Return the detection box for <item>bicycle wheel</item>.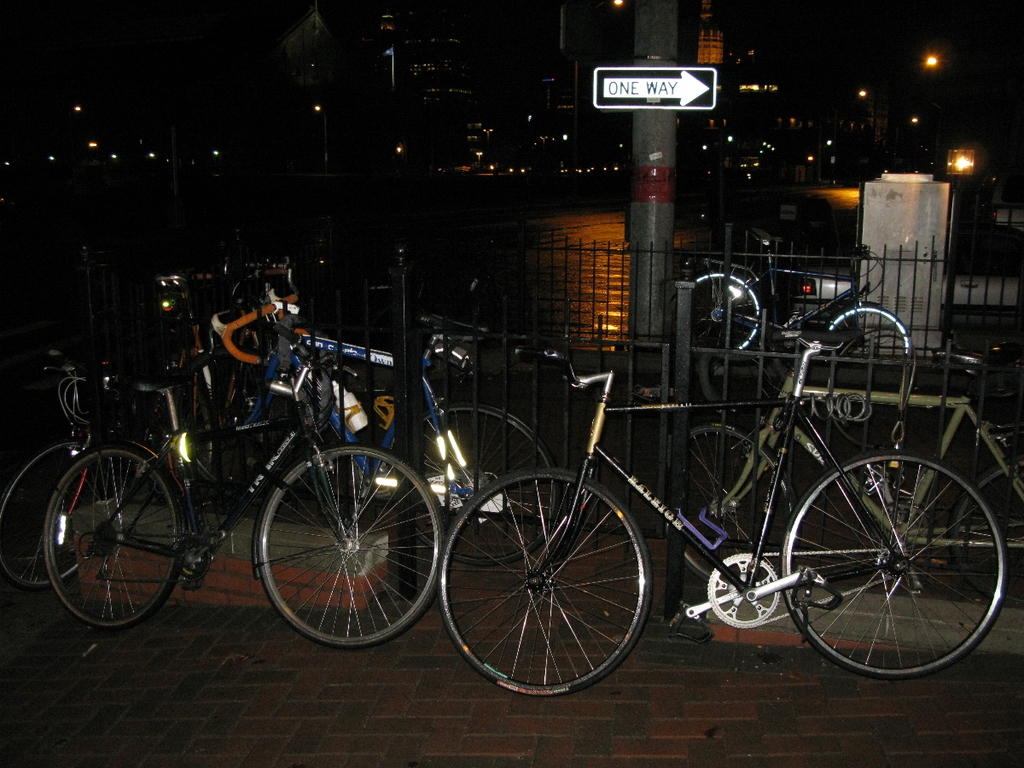
BBox(43, 441, 184, 638).
